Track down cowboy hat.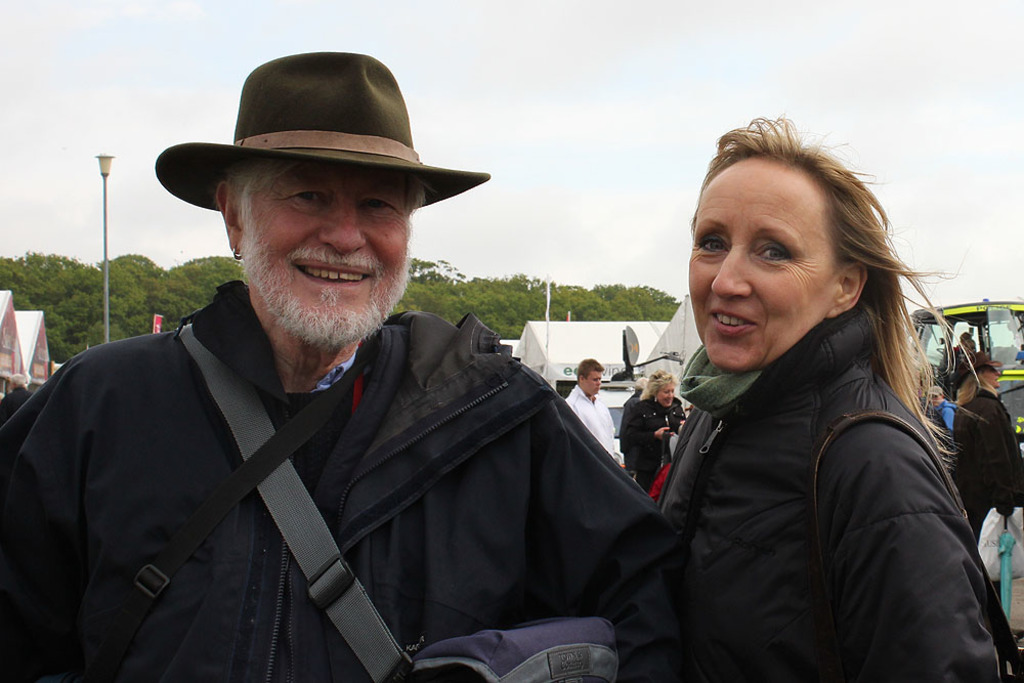
Tracked to x1=629, y1=375, x2=646, y2=392.
